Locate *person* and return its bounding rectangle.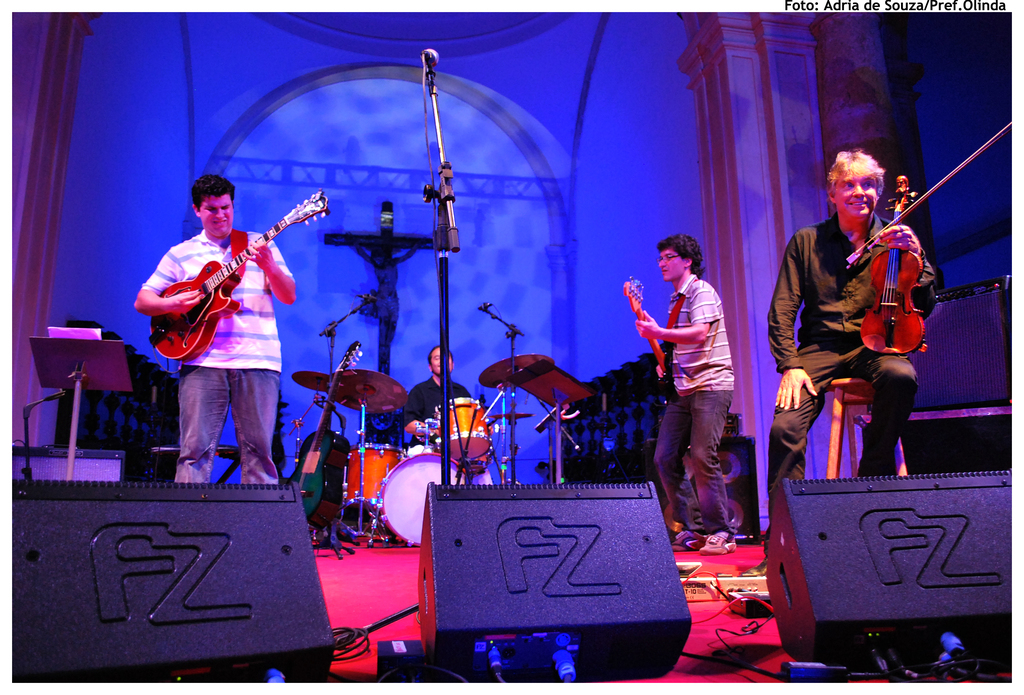
134 176 298 491.
